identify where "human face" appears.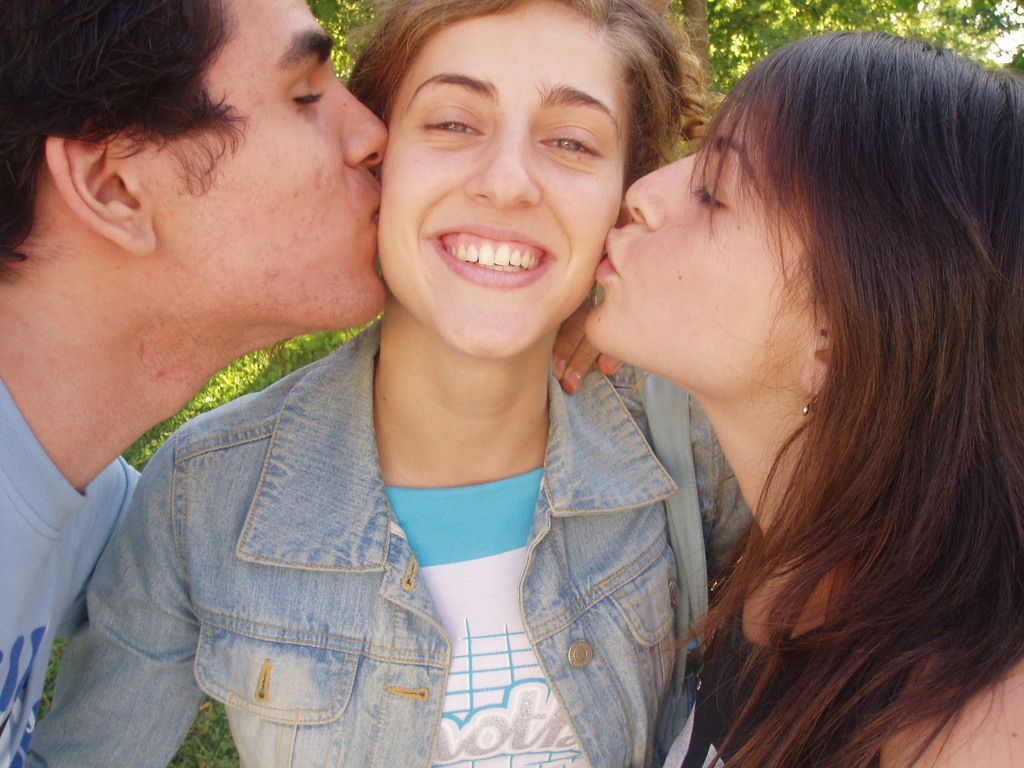
Appears at box=[375, 0, 634, 357].
